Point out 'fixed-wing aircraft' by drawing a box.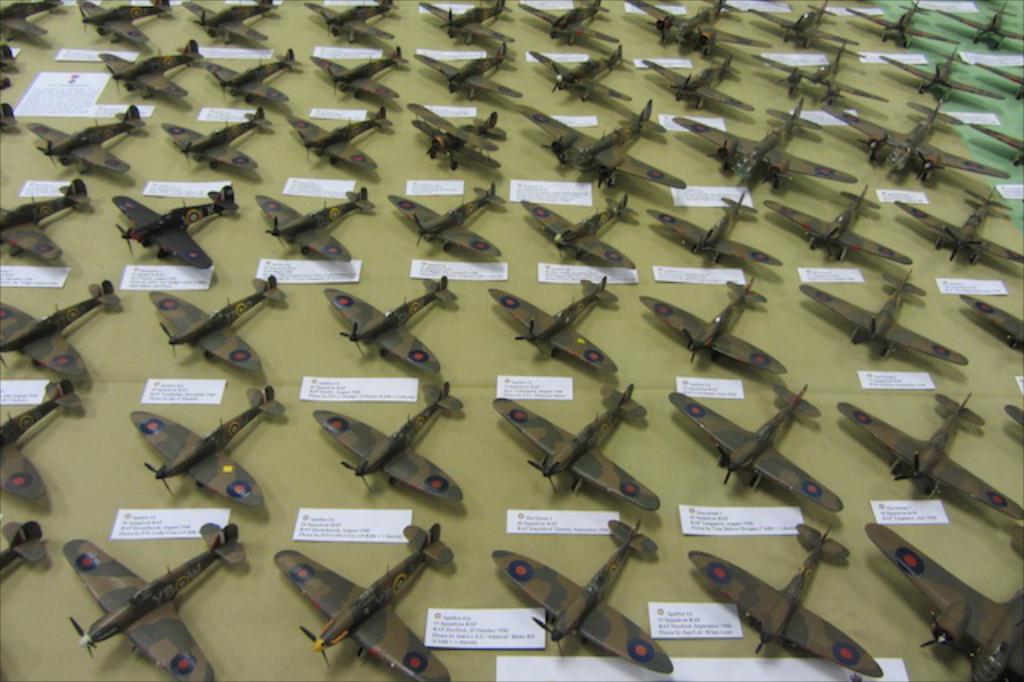
locate(307, 48, 403, 107).
